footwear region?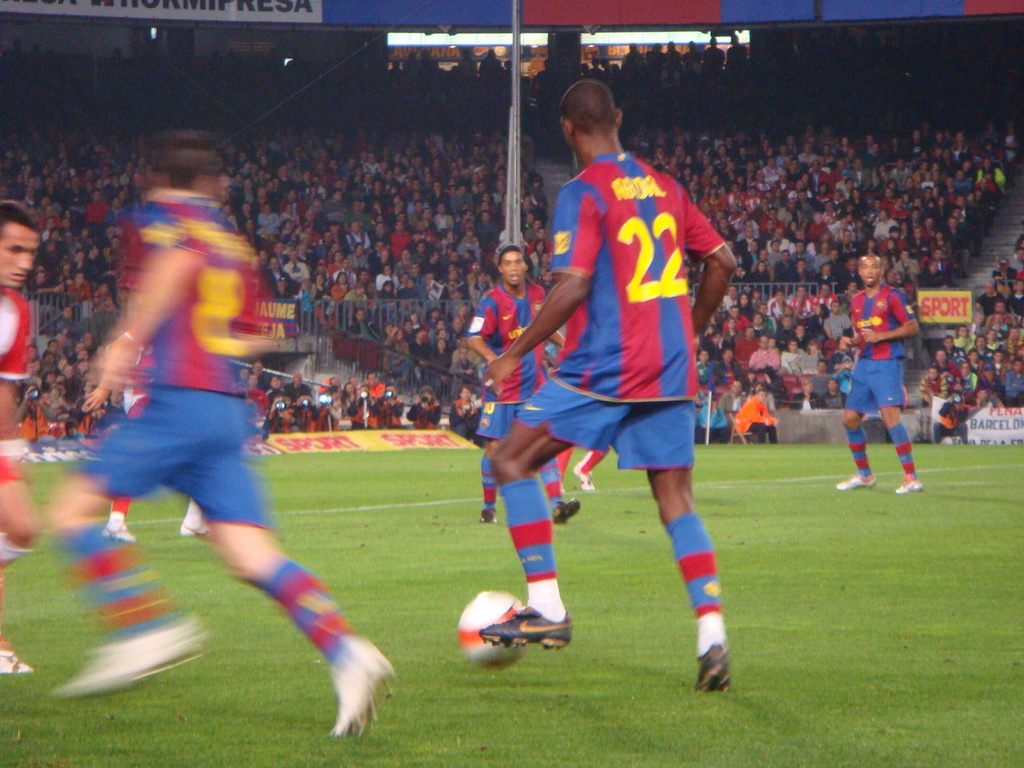
<box>694,644,729,689</box>
